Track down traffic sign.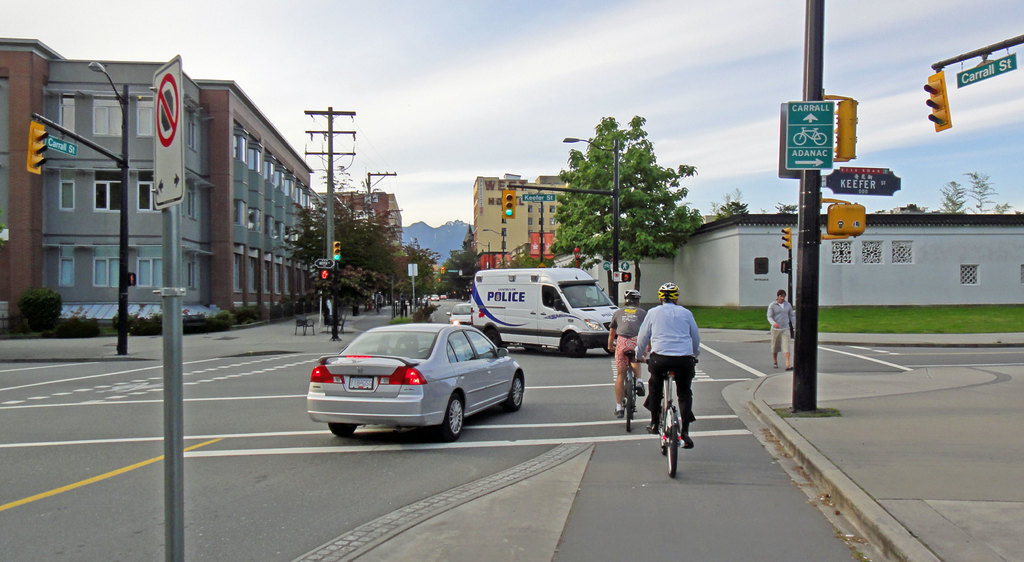
Tracked to 785:104:837:171.
